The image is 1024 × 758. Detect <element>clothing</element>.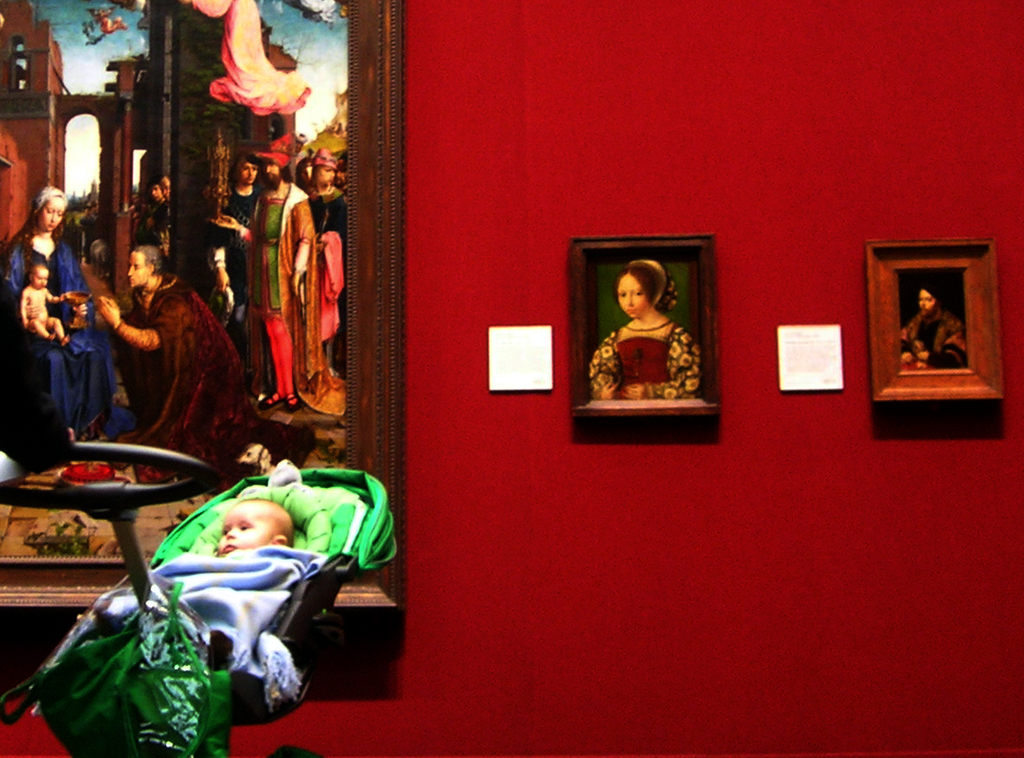
Detection: detection(240, 183, 346, 416).
